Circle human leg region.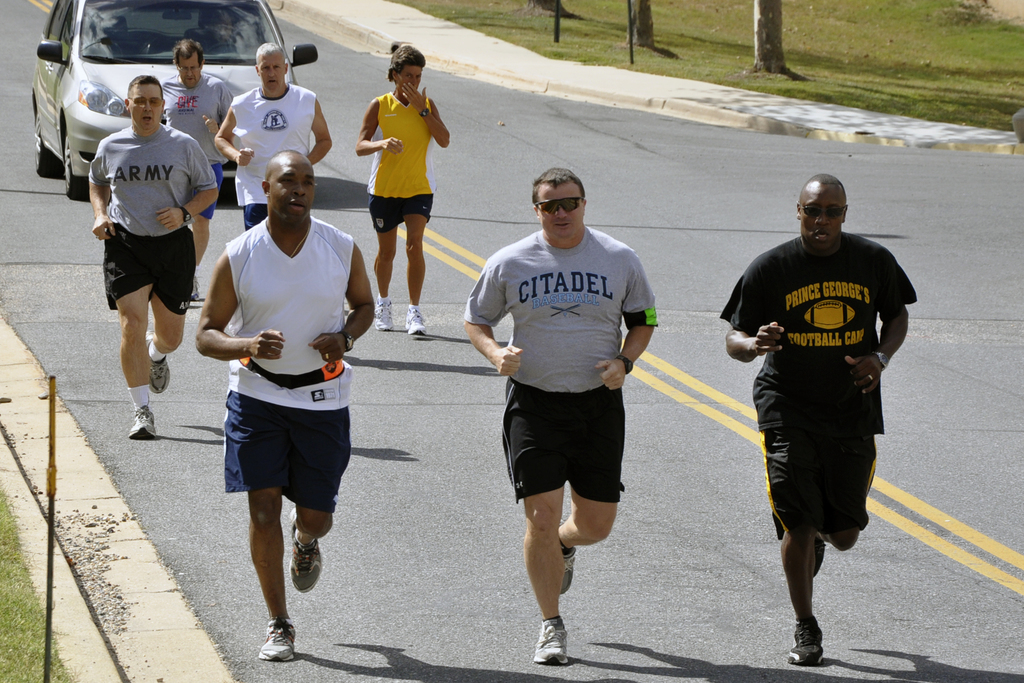
Region: rect(229, 390, 288, 666).
